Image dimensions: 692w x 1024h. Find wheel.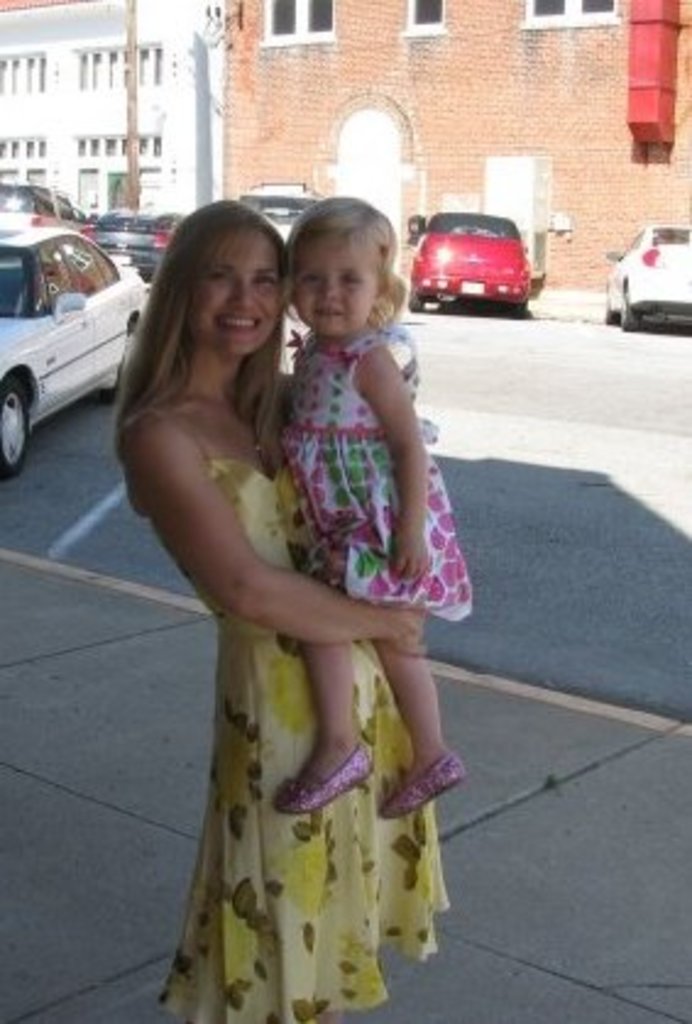
pyautogui.locateOnScreen(408, 281, 428, 310).
